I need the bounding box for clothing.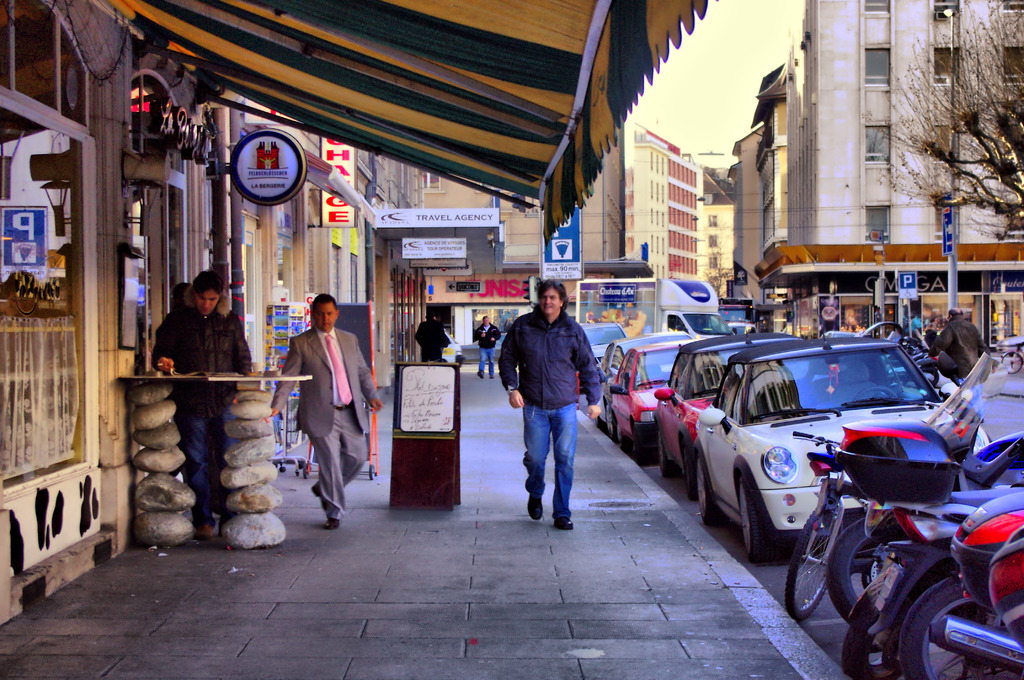
Here it is: box(148, 297, 248, 541).
